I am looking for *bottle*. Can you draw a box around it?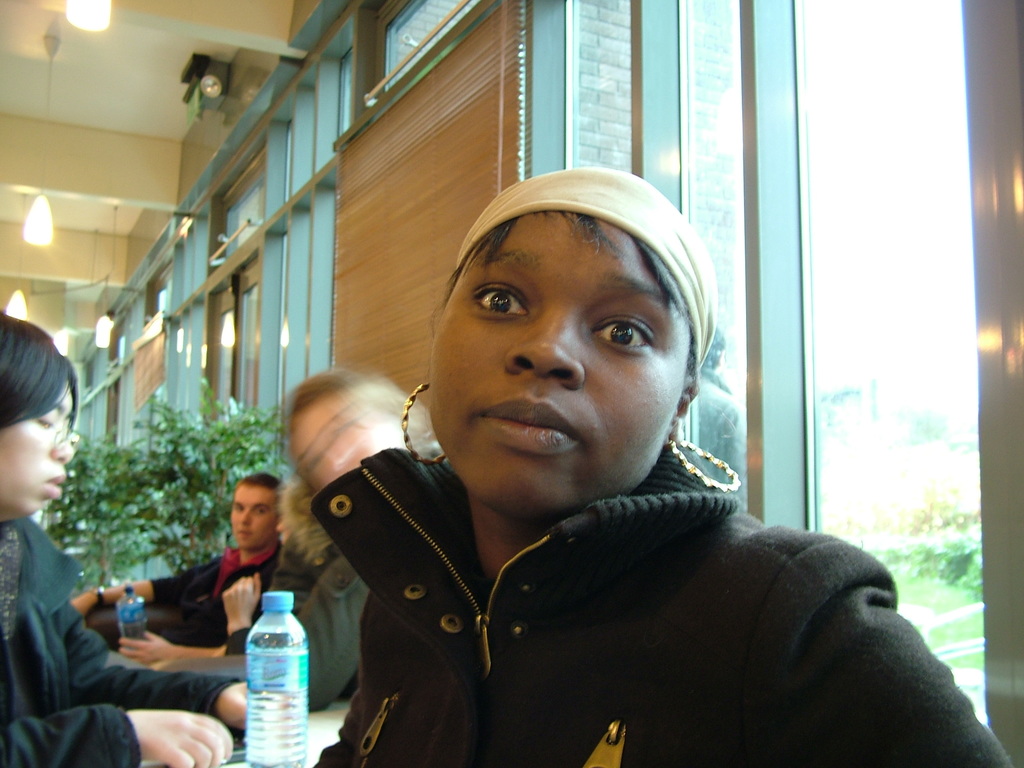
Sure, the bounding box is [left=244, top=588, right=310, bottom=767].
